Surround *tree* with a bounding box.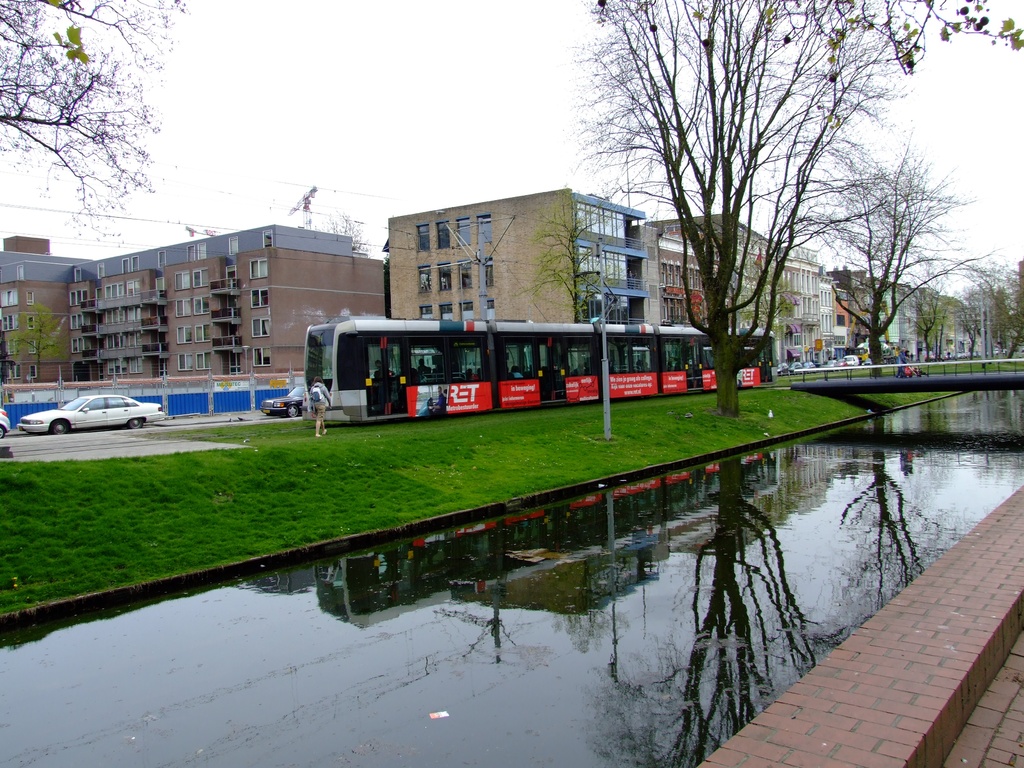
4:301:65:381.
